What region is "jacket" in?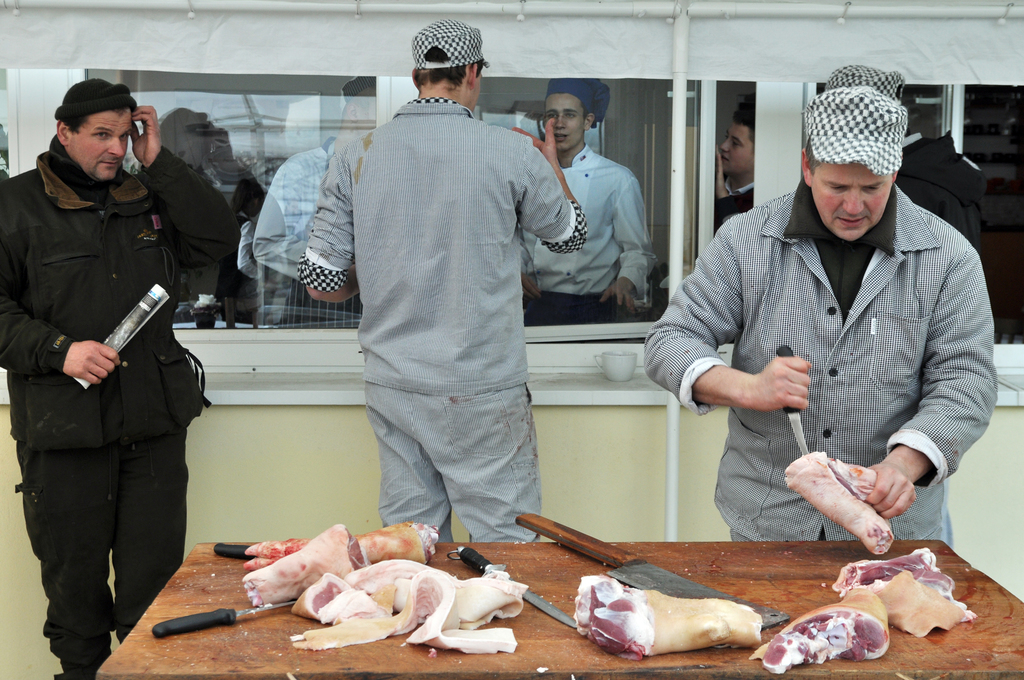
left=0, top=136, right=243, bottom=453.
